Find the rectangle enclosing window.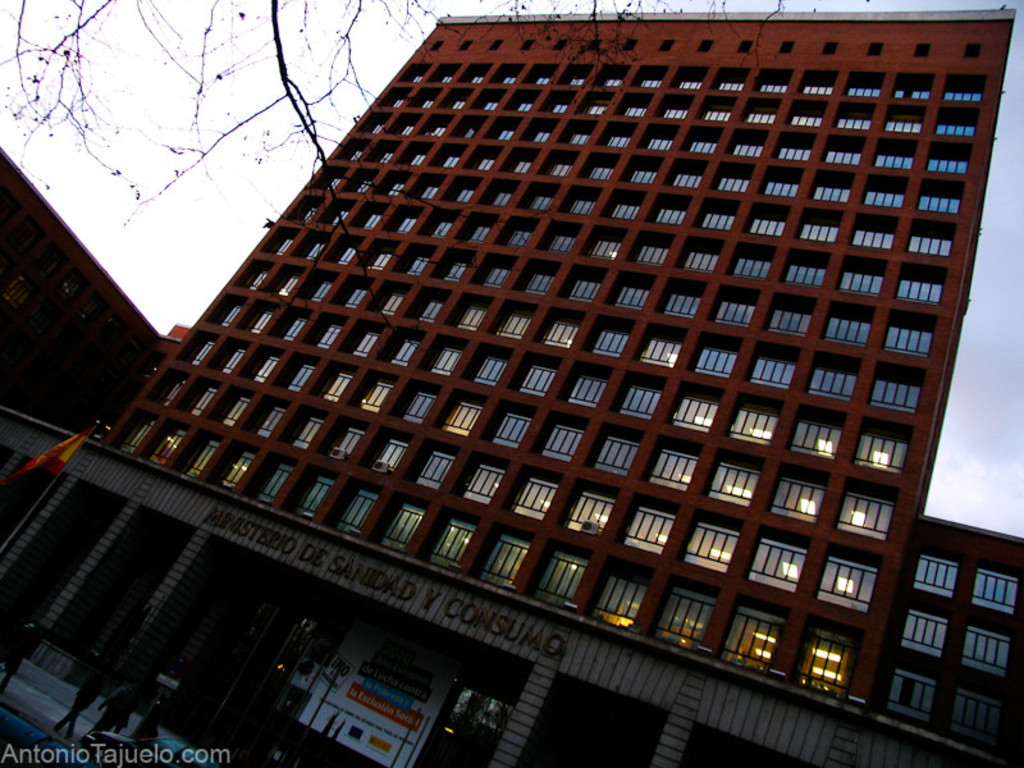
bbox=[243, 268, 268, 293].
